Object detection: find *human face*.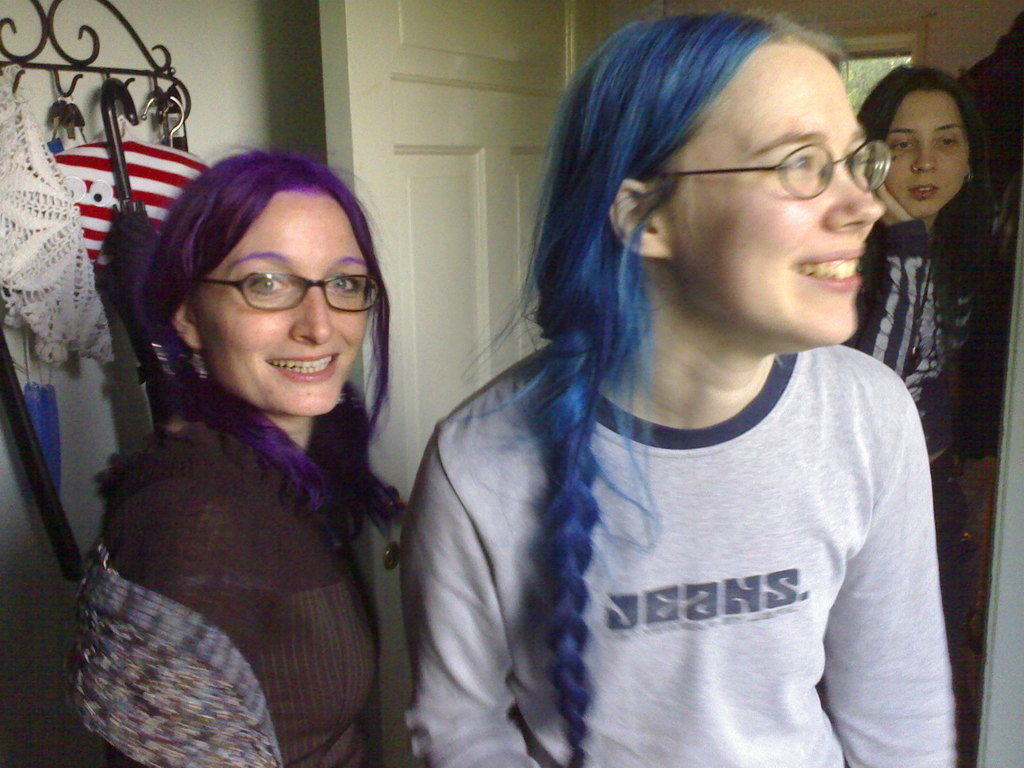
x1=883, y1=87, x2=973, y2=213.
